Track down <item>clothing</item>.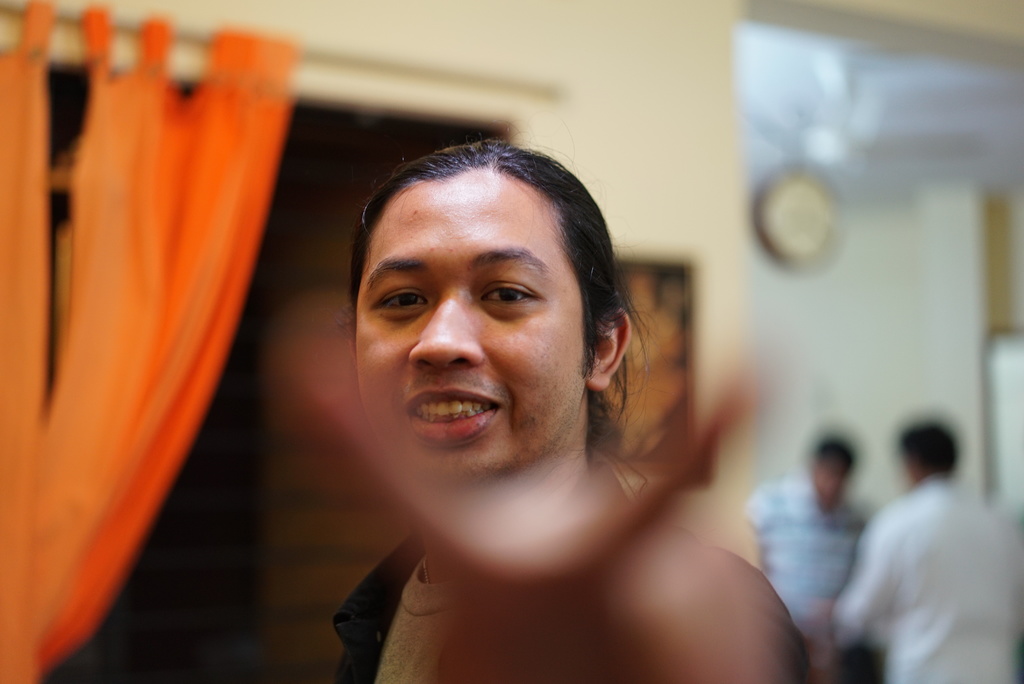
Tracked to {"left": 310, "top": 518, "right": 835, "bottom": 681}.
